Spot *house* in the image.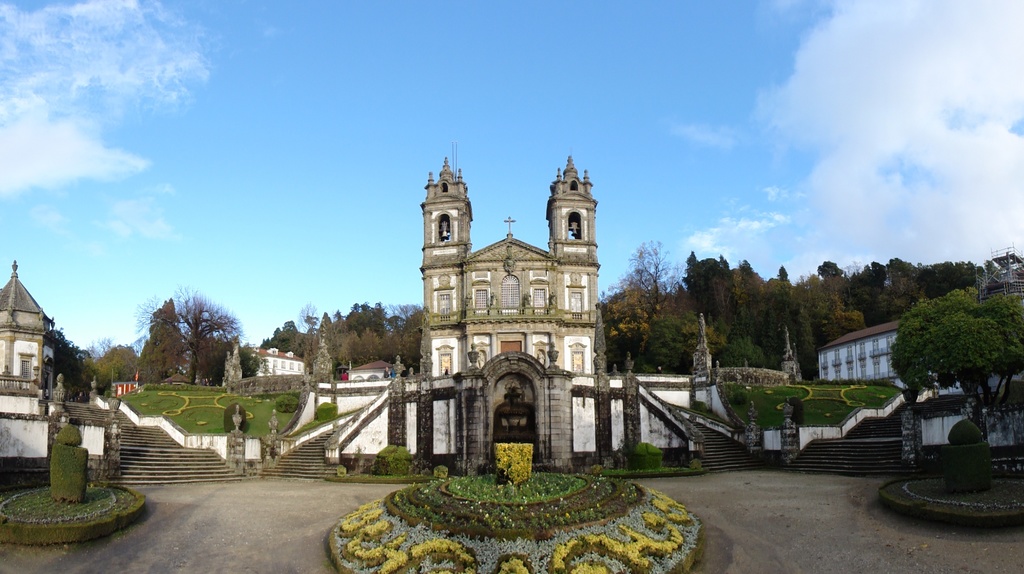
*house* found at bbox=(820, 310, 932, 388).
